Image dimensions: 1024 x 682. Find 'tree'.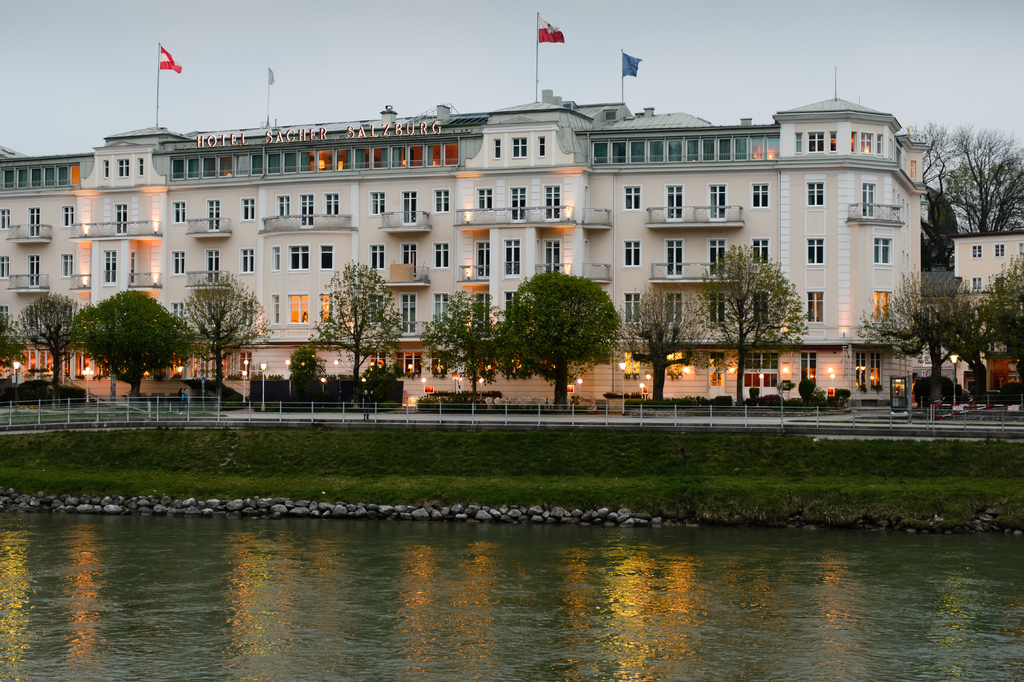
detection(415, 284, 508, 410).
